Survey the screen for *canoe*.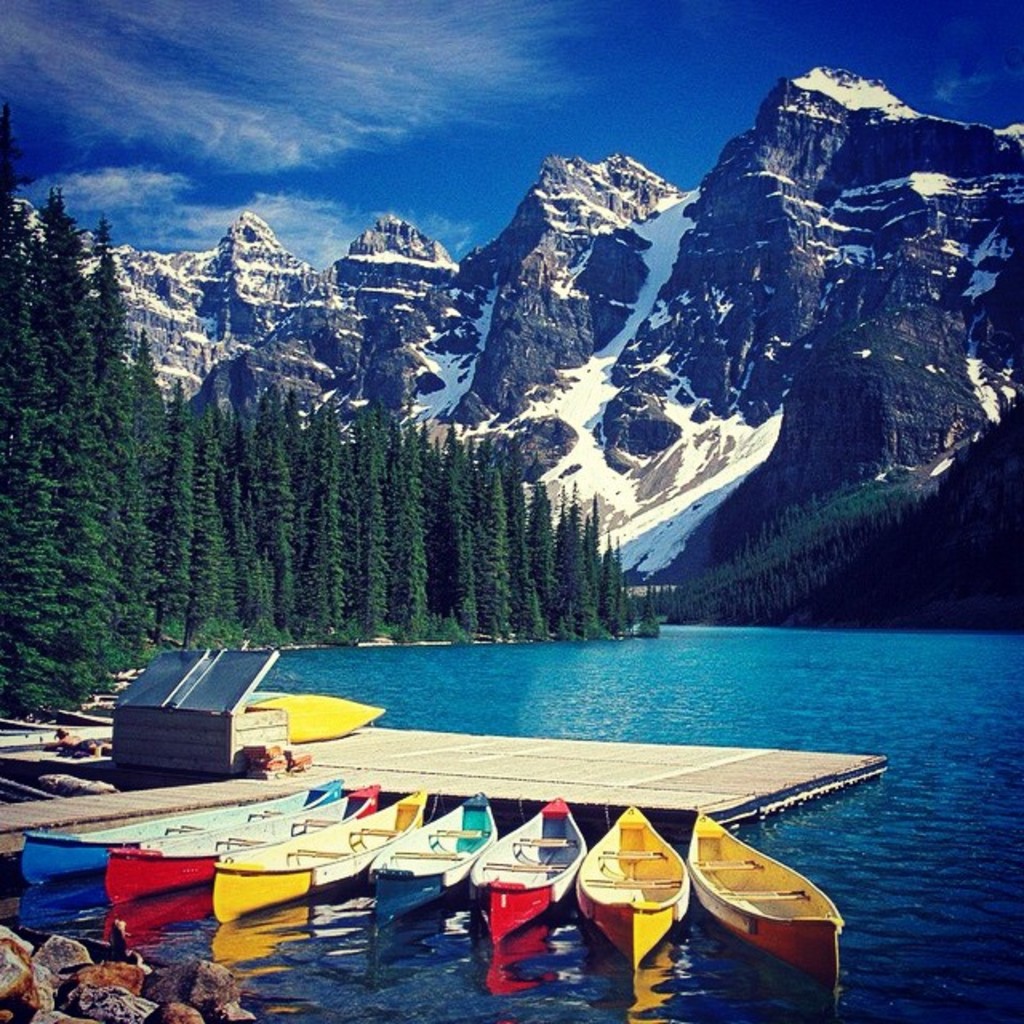
Survey found: 253:698:378:747.
